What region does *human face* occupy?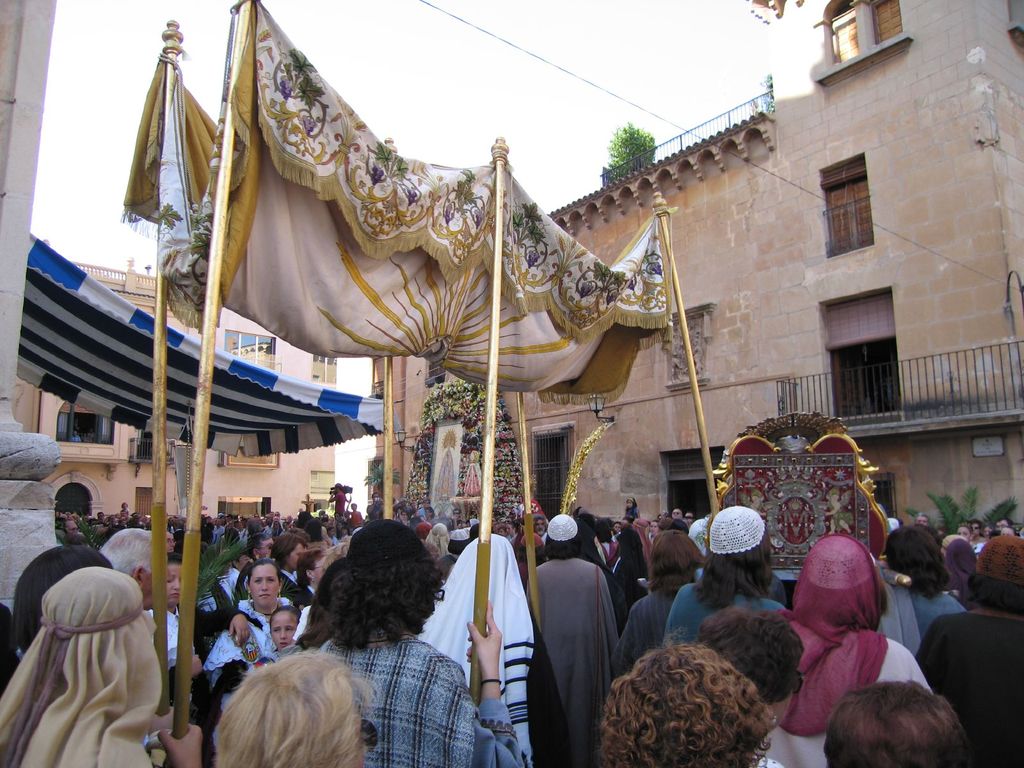
x1=238 y1=555 x2=252 y2=571.
